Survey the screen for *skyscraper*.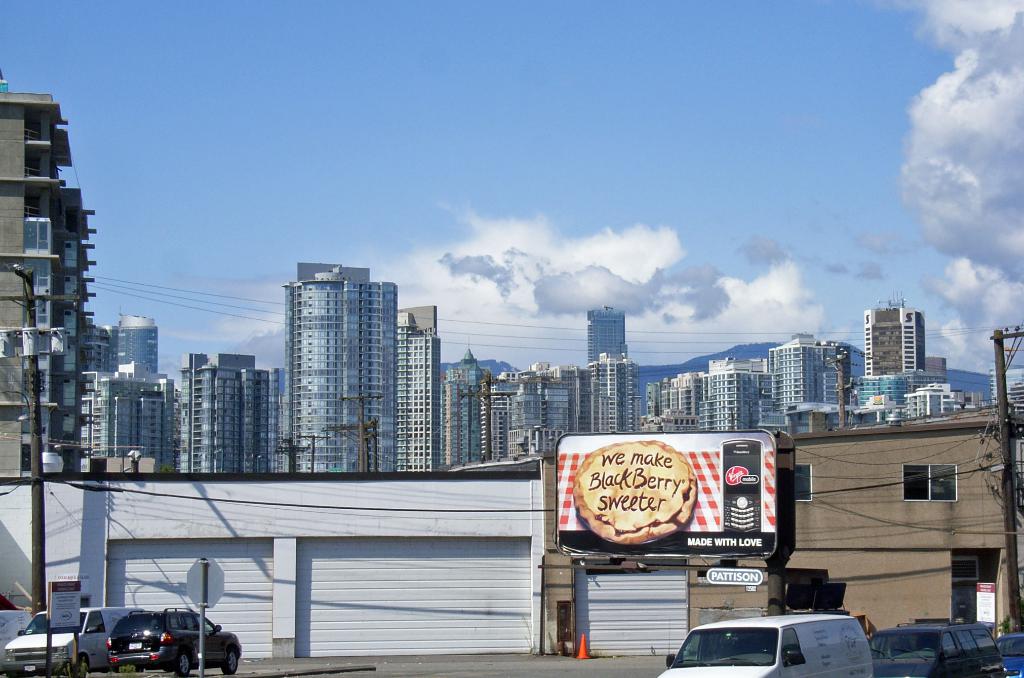
Survey found: box=[88, 312, 158, 371].
